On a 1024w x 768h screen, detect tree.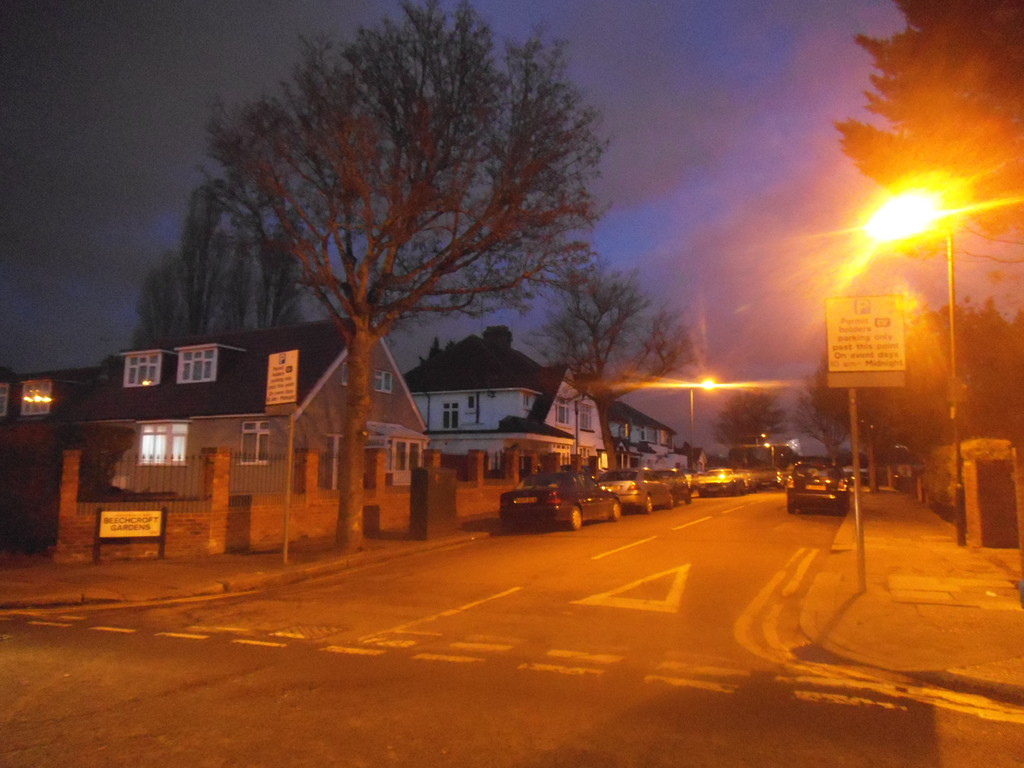
790:355:874:476.
